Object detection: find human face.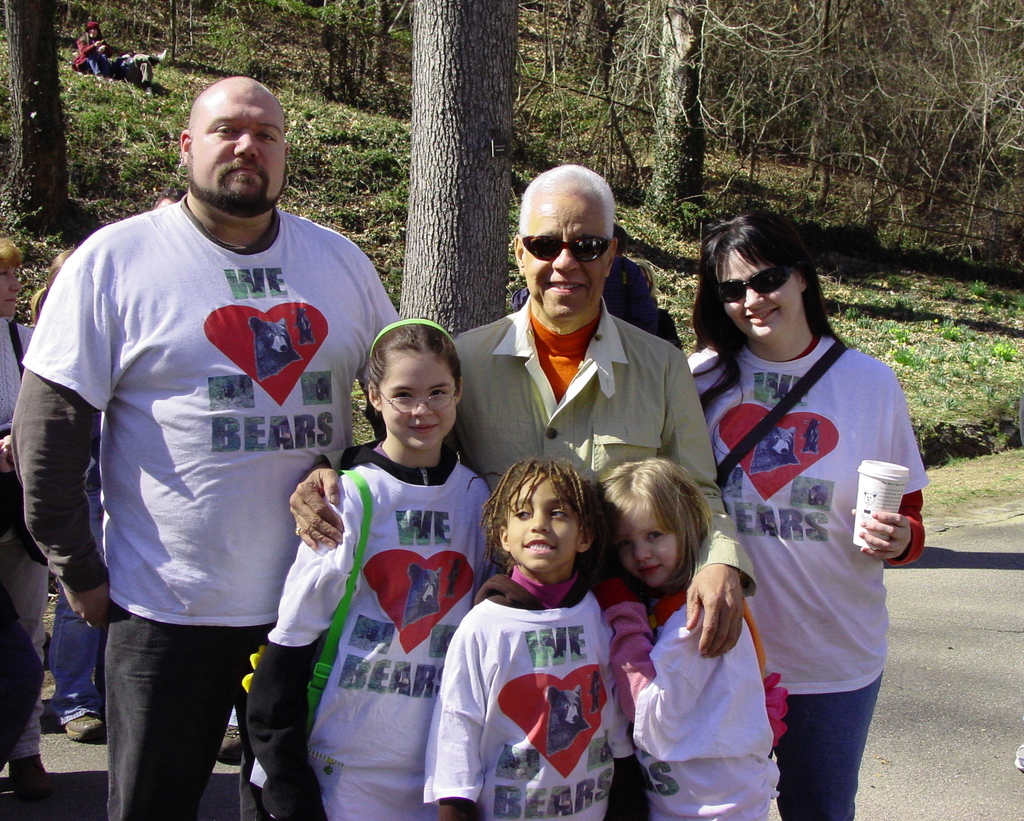
[506, 478, 580, 569].
